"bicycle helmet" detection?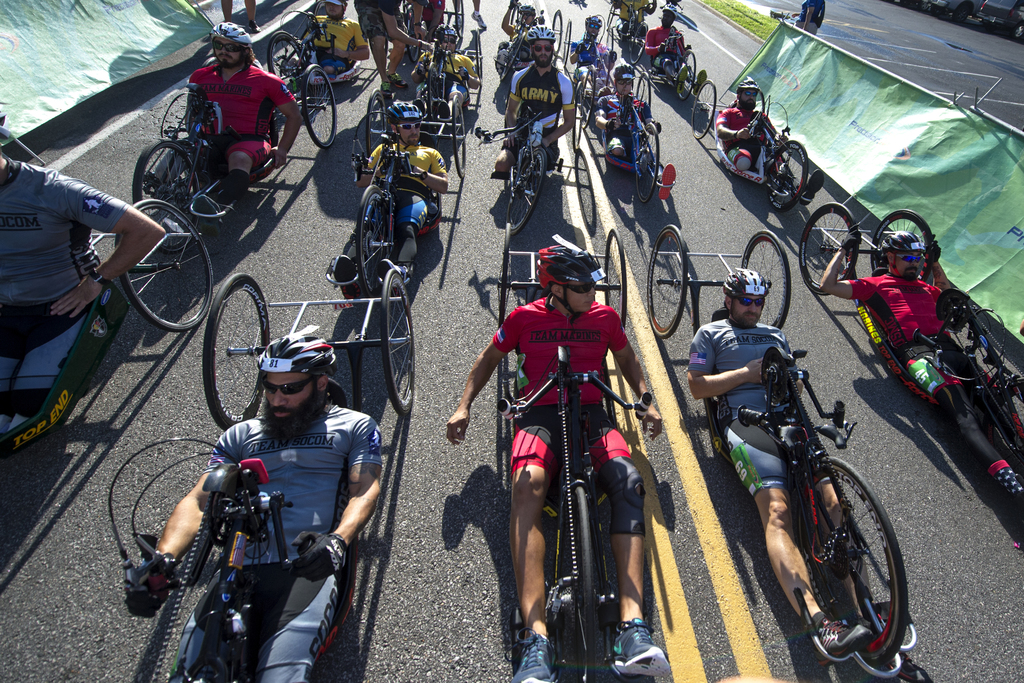
[left=742, top=75, right=756, bottom=92]
